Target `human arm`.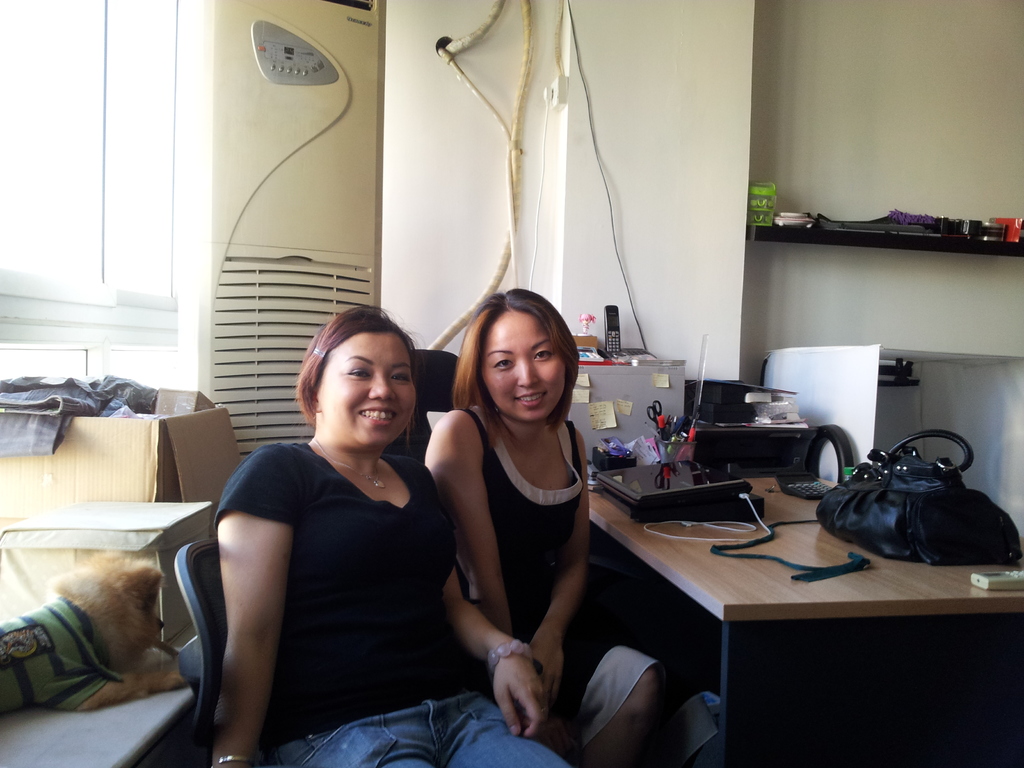
Target region: box(410, 458, 536, 736).
